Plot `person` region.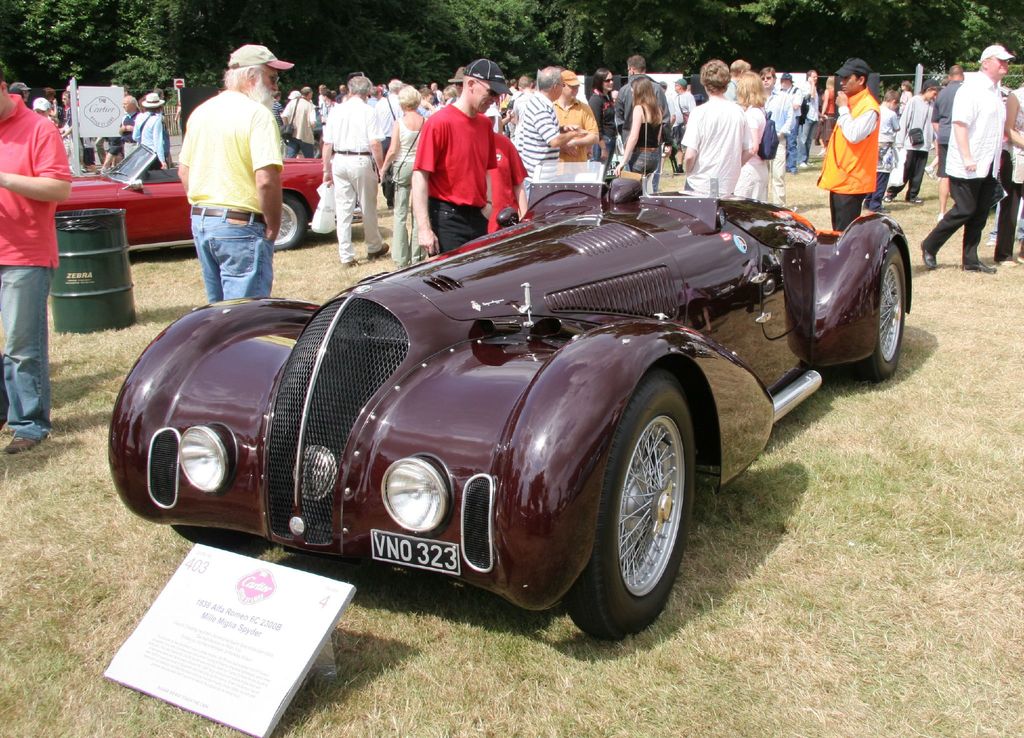
Plotted at left=399, top=68, right=520, bottom=249.
